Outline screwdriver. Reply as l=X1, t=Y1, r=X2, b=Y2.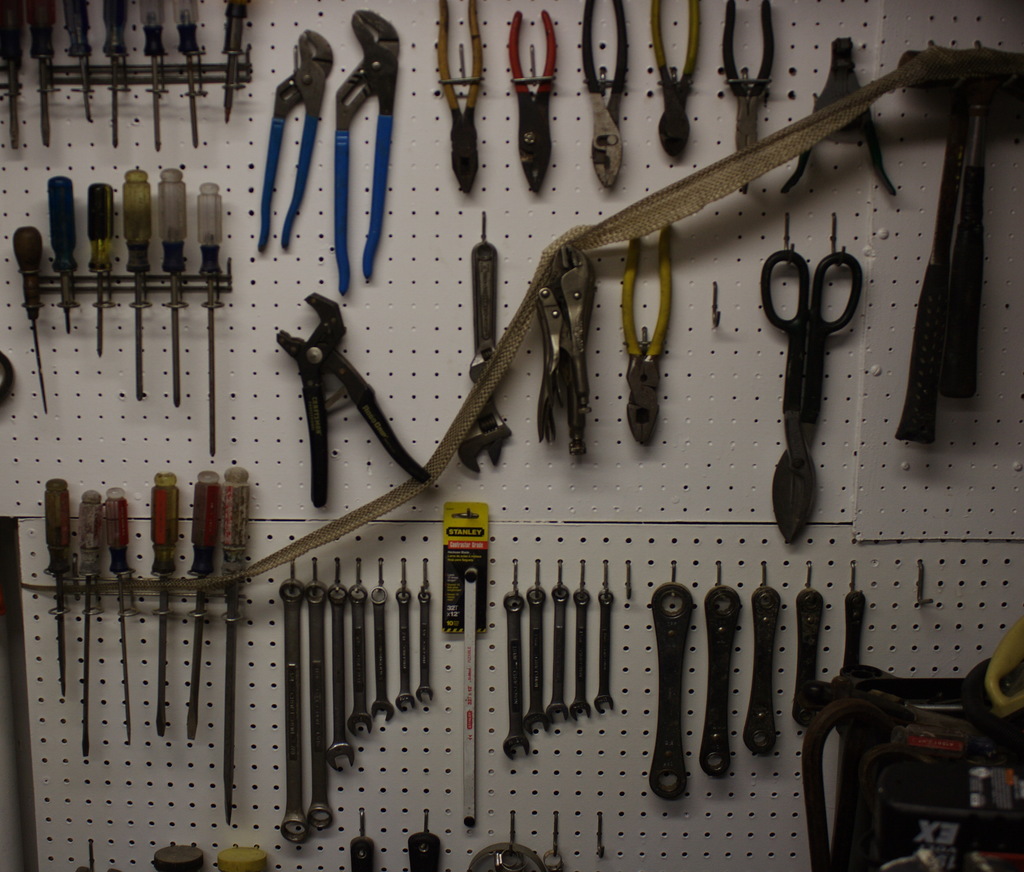
l=103, t=0, r=128, b=143.
